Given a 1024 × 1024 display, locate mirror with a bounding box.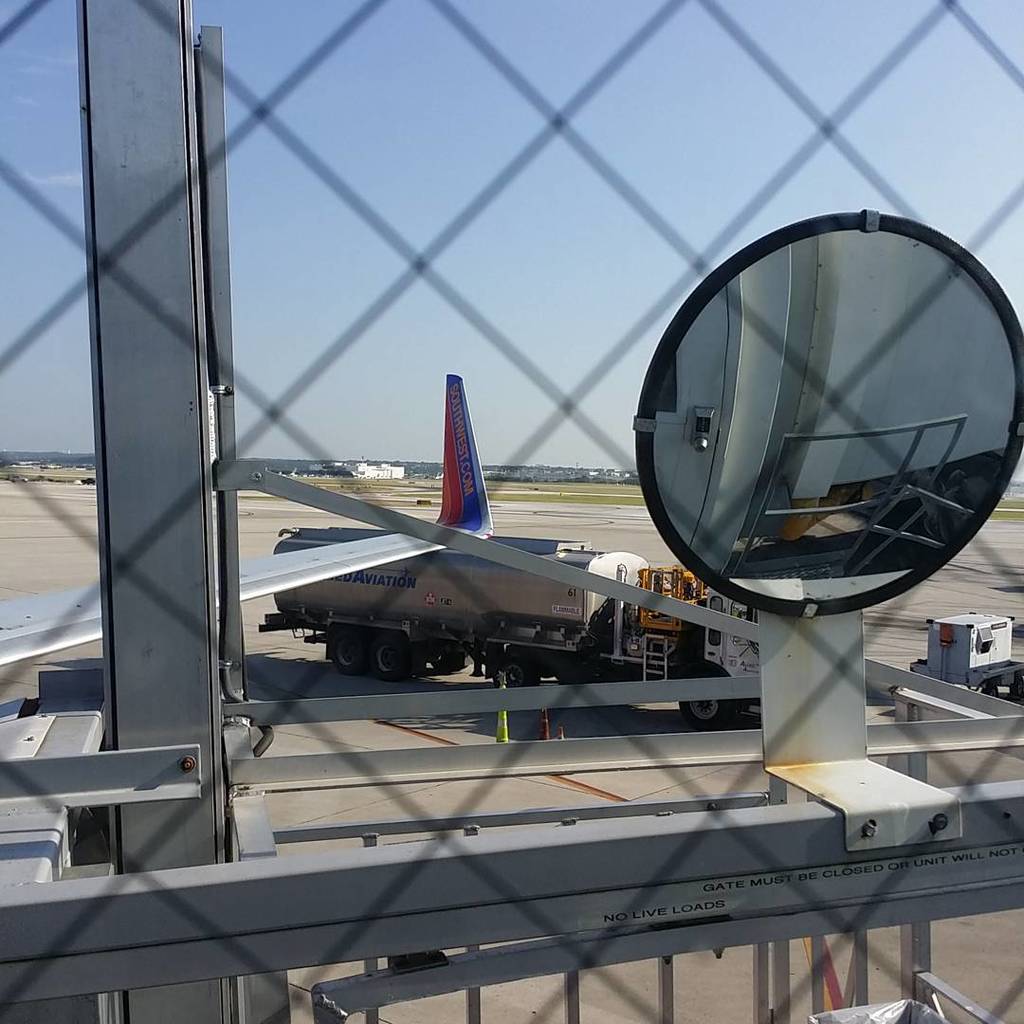
Located: locate(657, 232, 1018, 604).
